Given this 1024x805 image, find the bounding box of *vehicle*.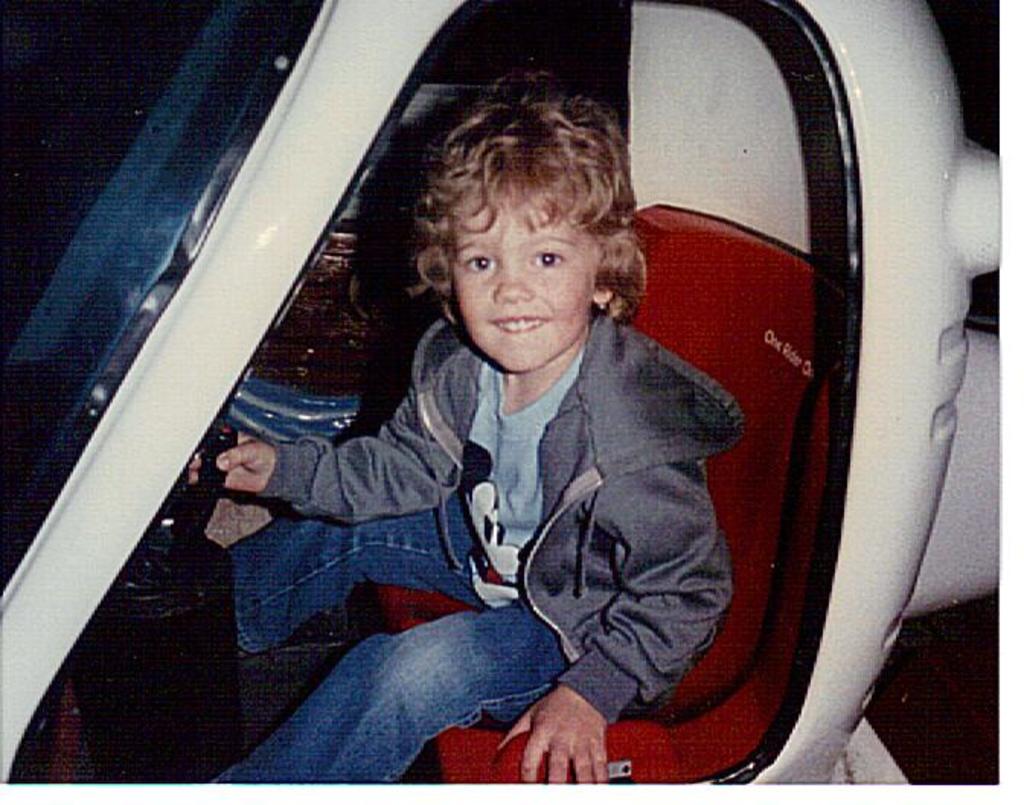
x1=0 y1=50 x2=1023 y2=804.
